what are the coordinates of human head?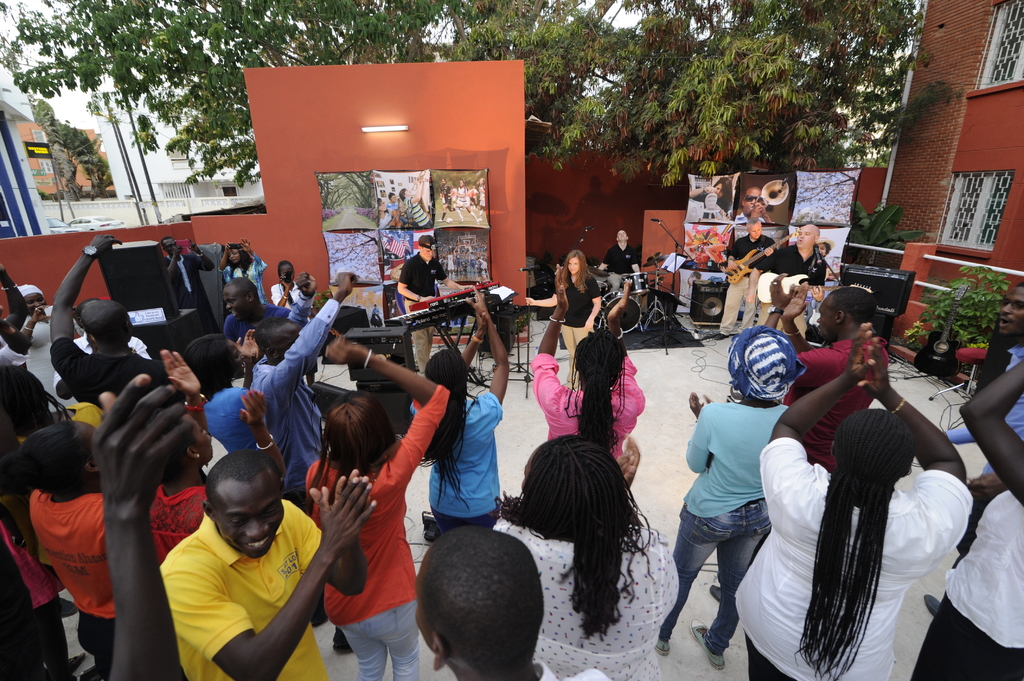
[left=612, top=228, right=631, bottom=247].
